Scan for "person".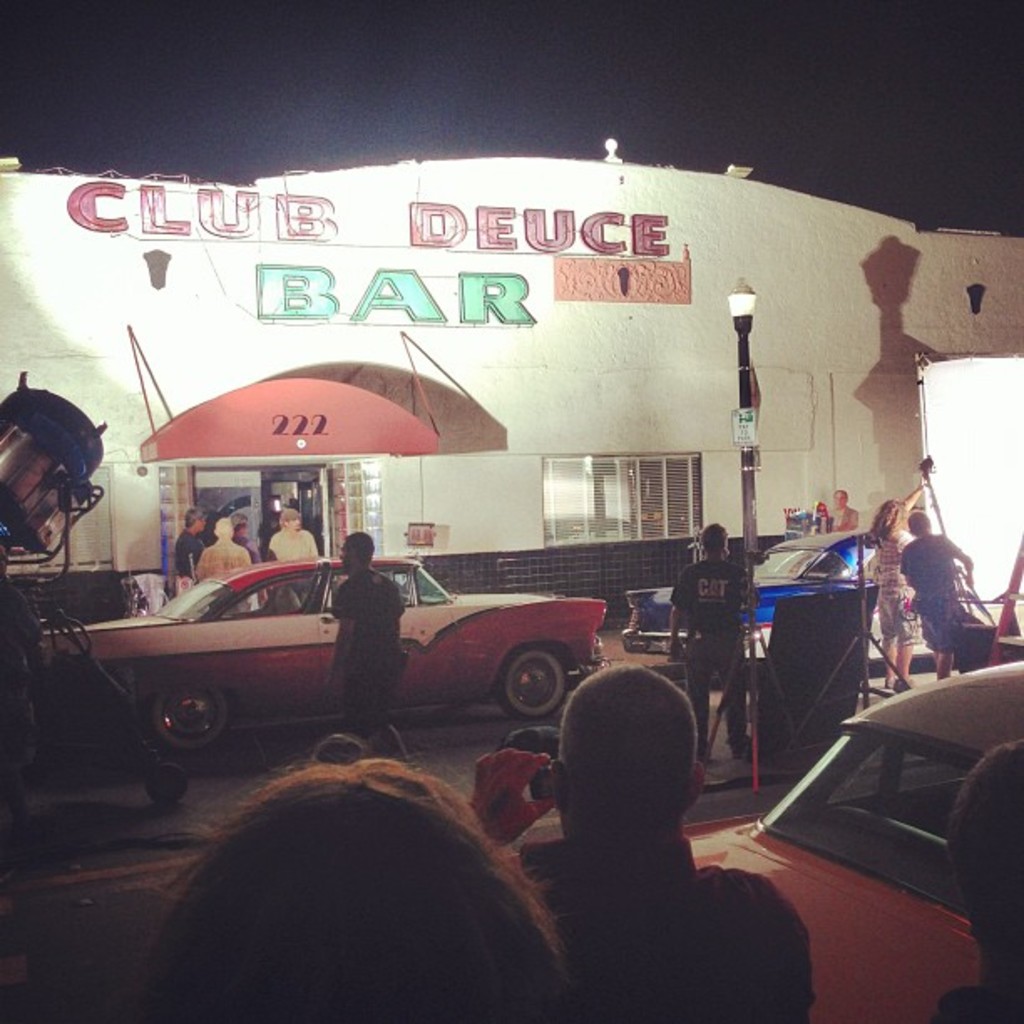
Scan result: Rect(0, 547, 55, 833).
